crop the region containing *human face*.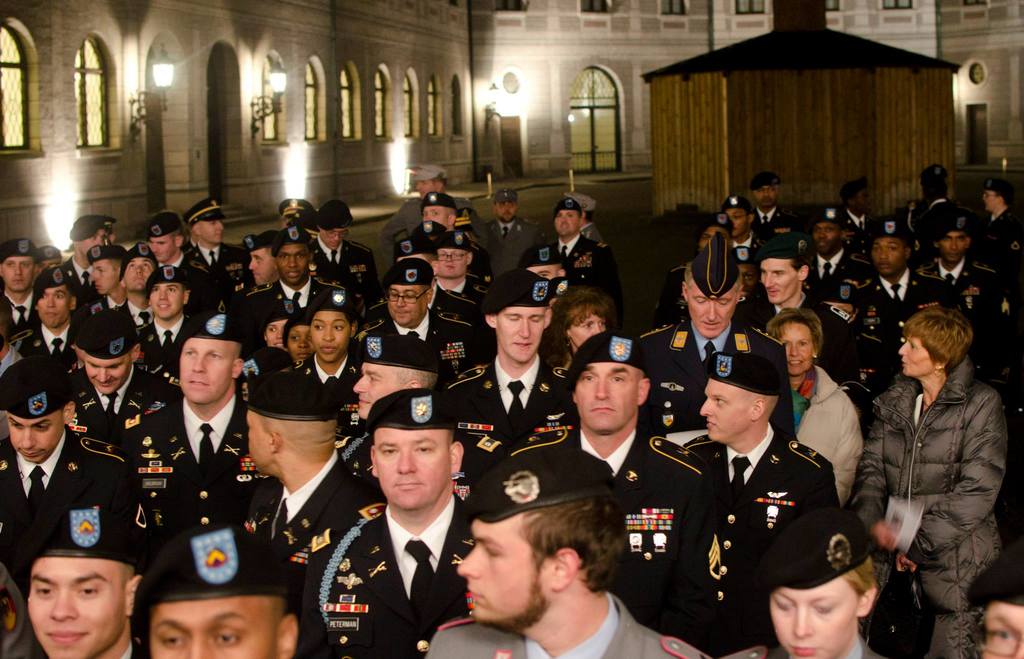
Crop region: (268,313,287,353).
